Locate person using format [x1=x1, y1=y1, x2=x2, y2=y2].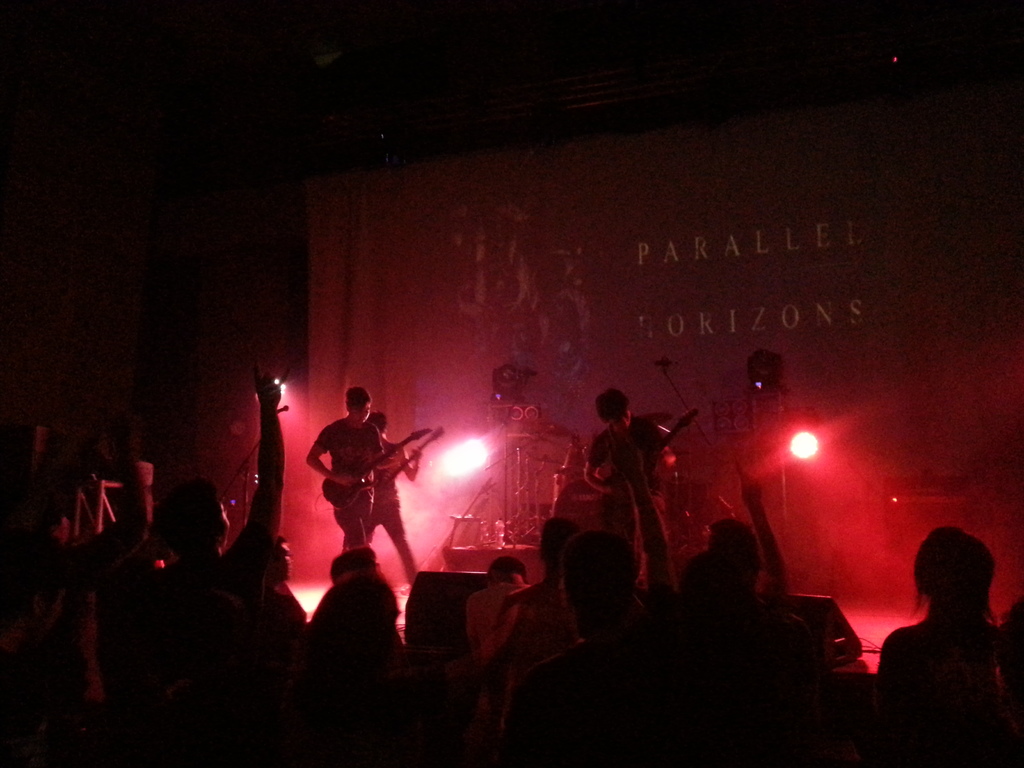
[x1=134, y1=349, x2=291, y2=654].
